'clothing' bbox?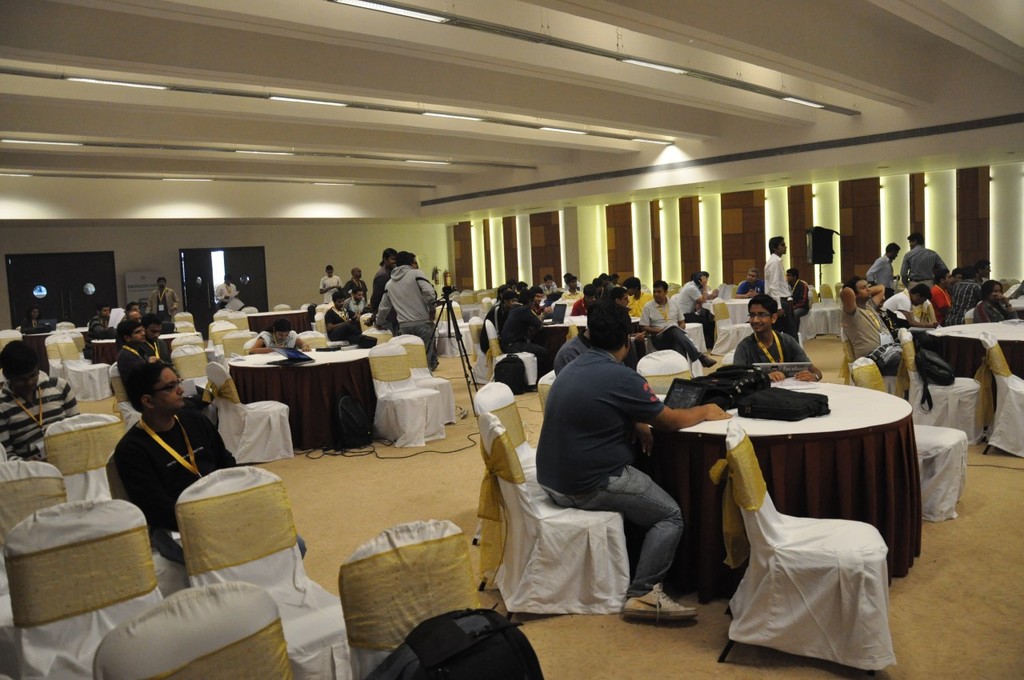
x1=865 y1=259 x2=902 y2=304
